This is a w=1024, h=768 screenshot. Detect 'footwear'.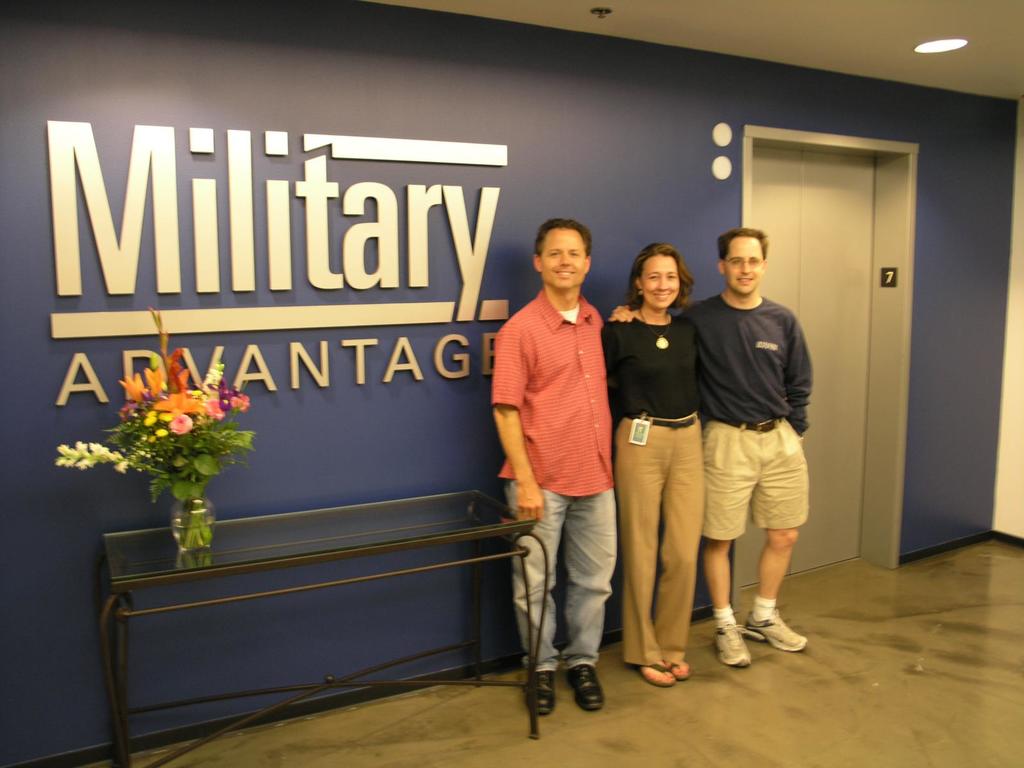
532 664 557 720.
